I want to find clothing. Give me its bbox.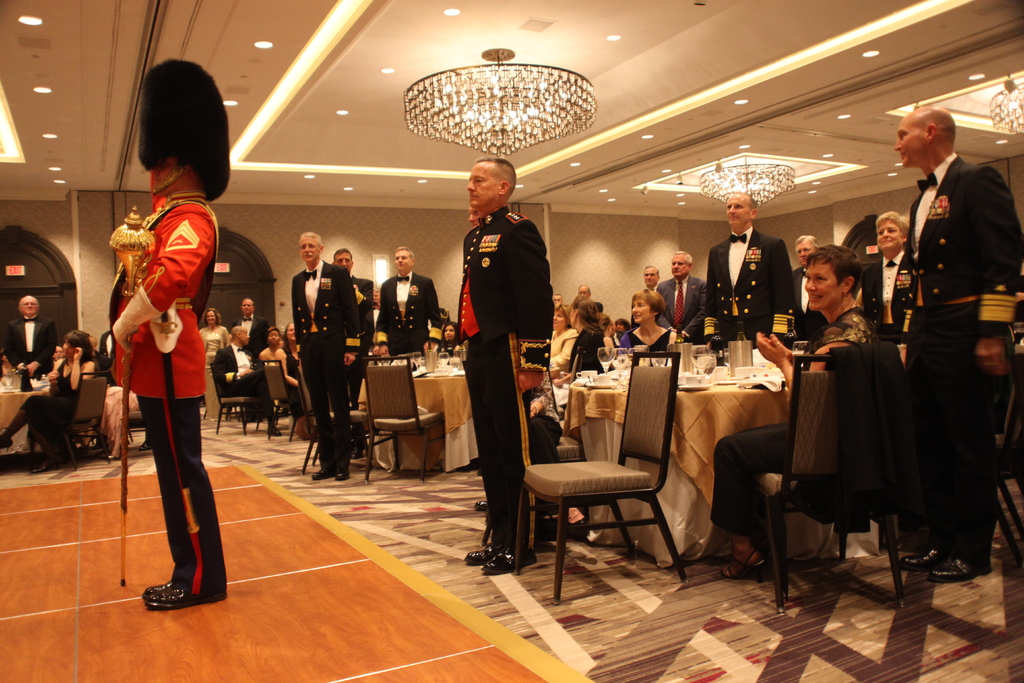
[630,286,646,336].
